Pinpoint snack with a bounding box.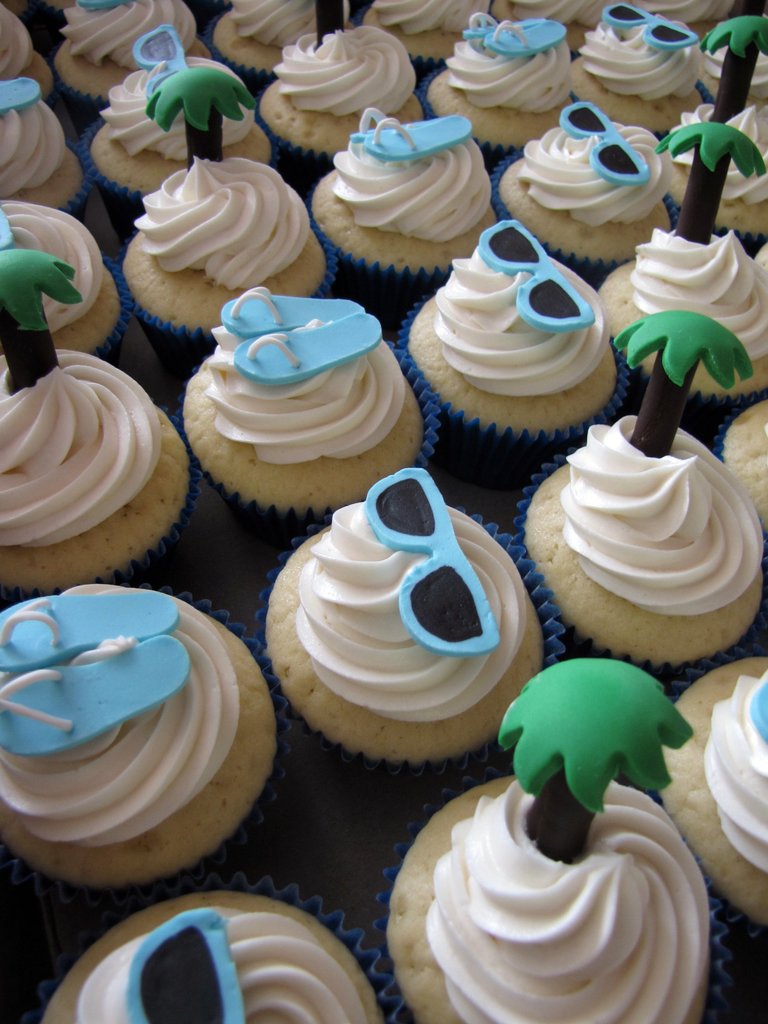
box(0, 586, 280, 890).
